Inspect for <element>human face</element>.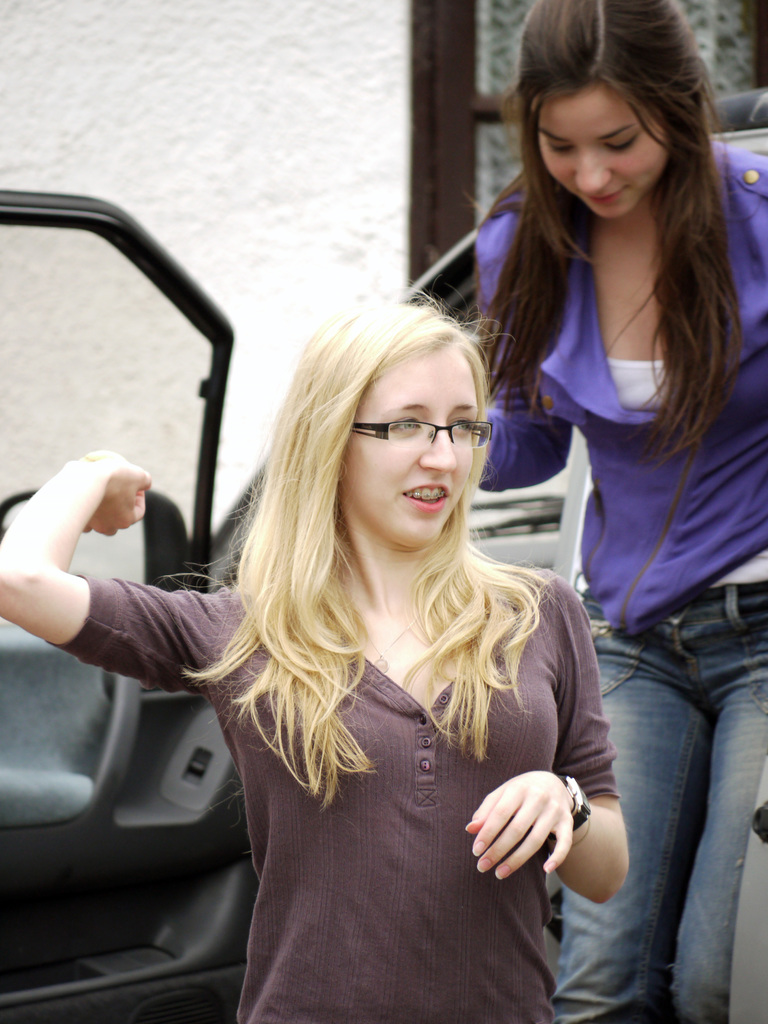
Inspection: bbox=[534, 87, 672, 218].
